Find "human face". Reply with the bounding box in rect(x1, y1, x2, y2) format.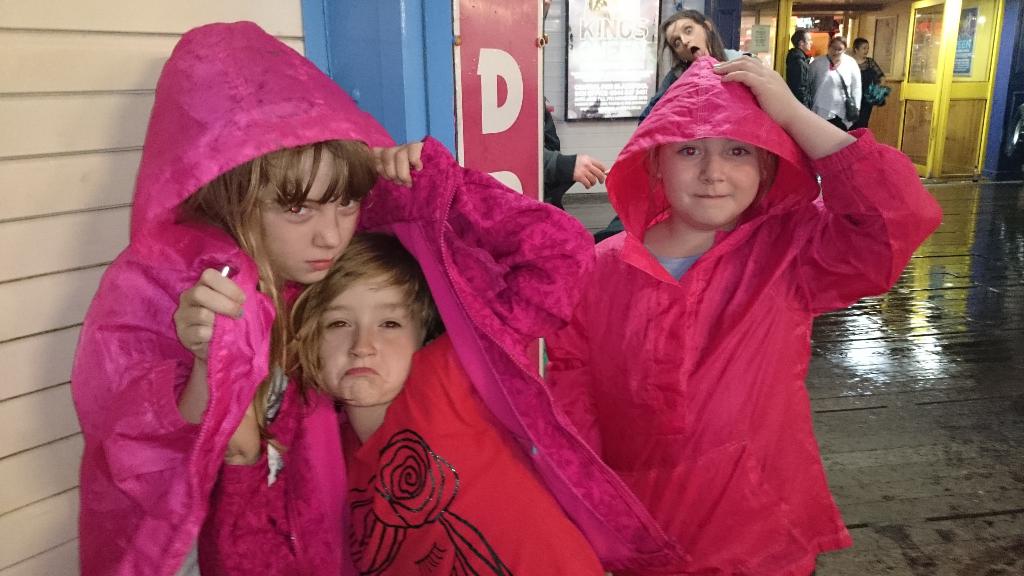
rect(258, 144, 362, 282).
